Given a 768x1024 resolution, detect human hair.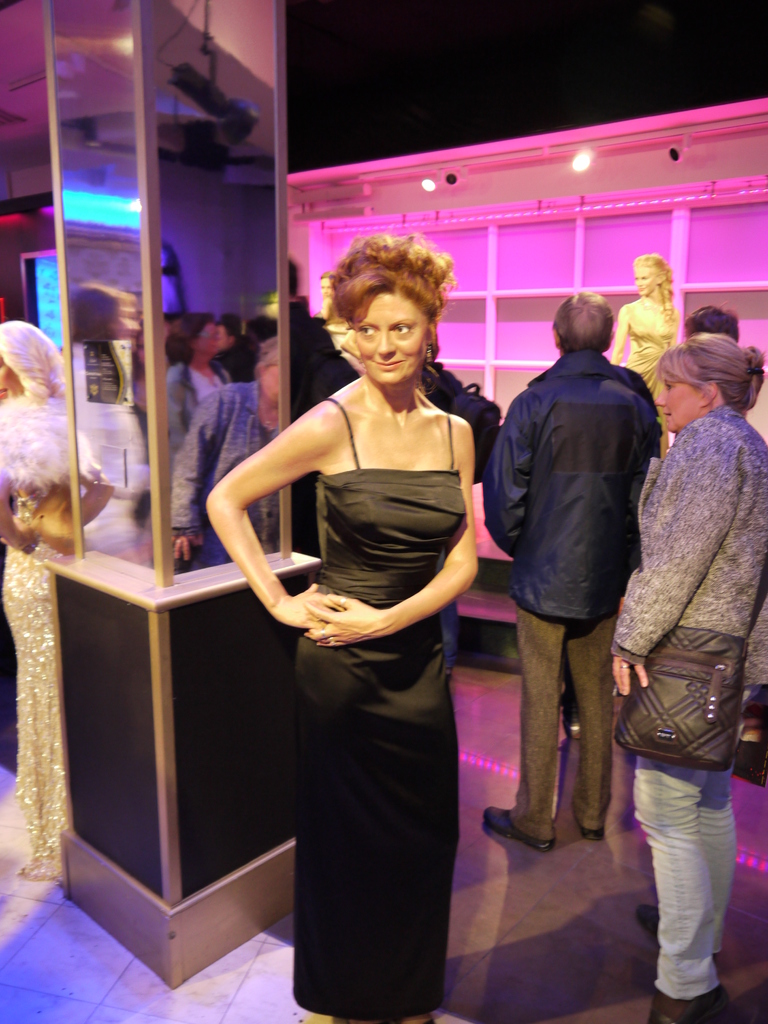
[left=0, top=317, right=68, bottom=396].
